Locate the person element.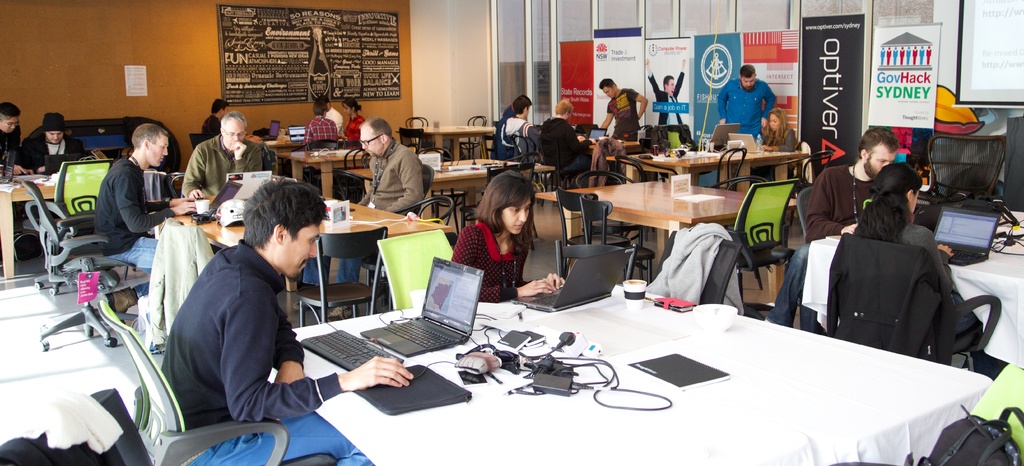
Element bbox: (x1=854, y1=164, x2=981, y2=367).
